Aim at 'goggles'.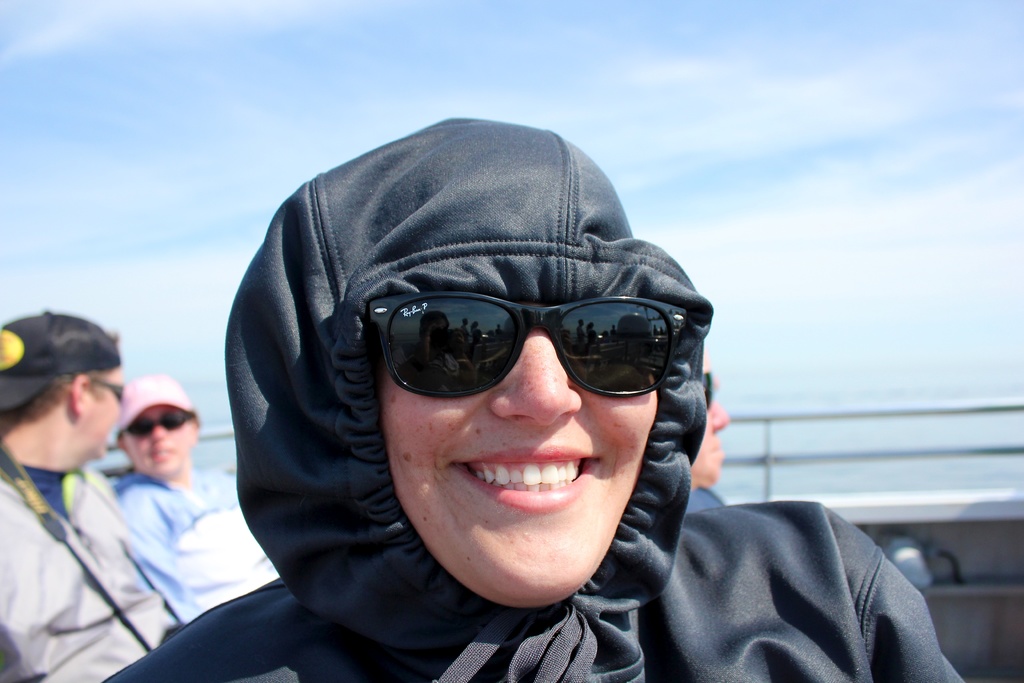
Aimed at select_region(89, 377, 125, 397).
